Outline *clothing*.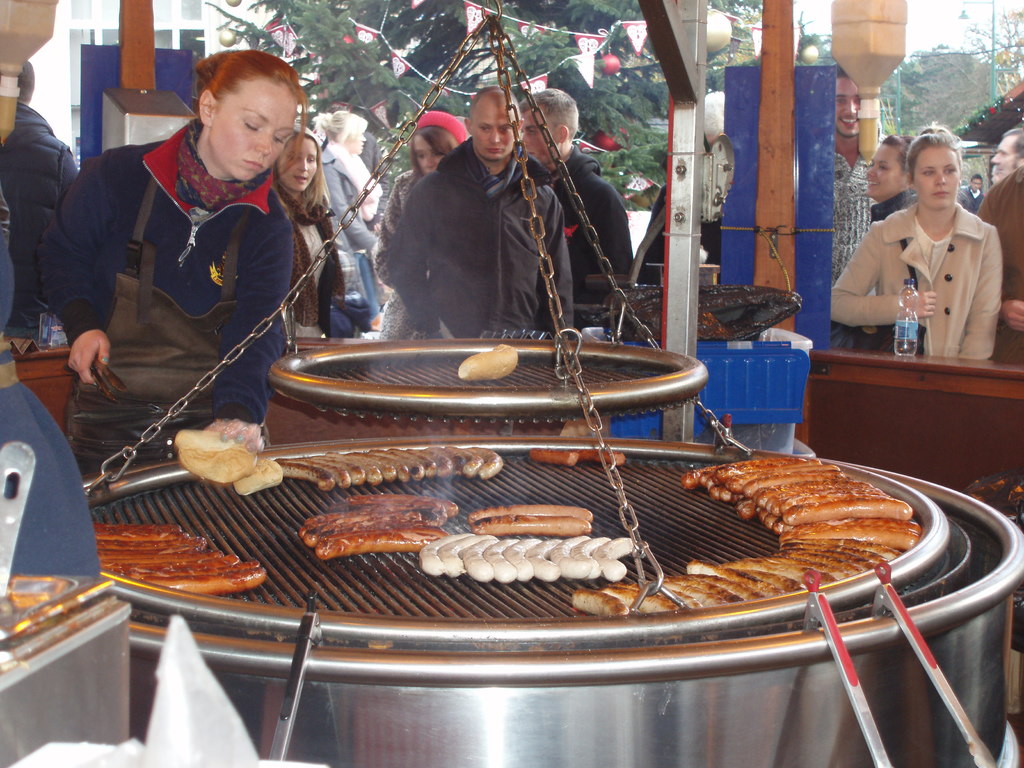
Outline: {"left": 326, "top": 146, "right": 389, "bottom": 331}.
